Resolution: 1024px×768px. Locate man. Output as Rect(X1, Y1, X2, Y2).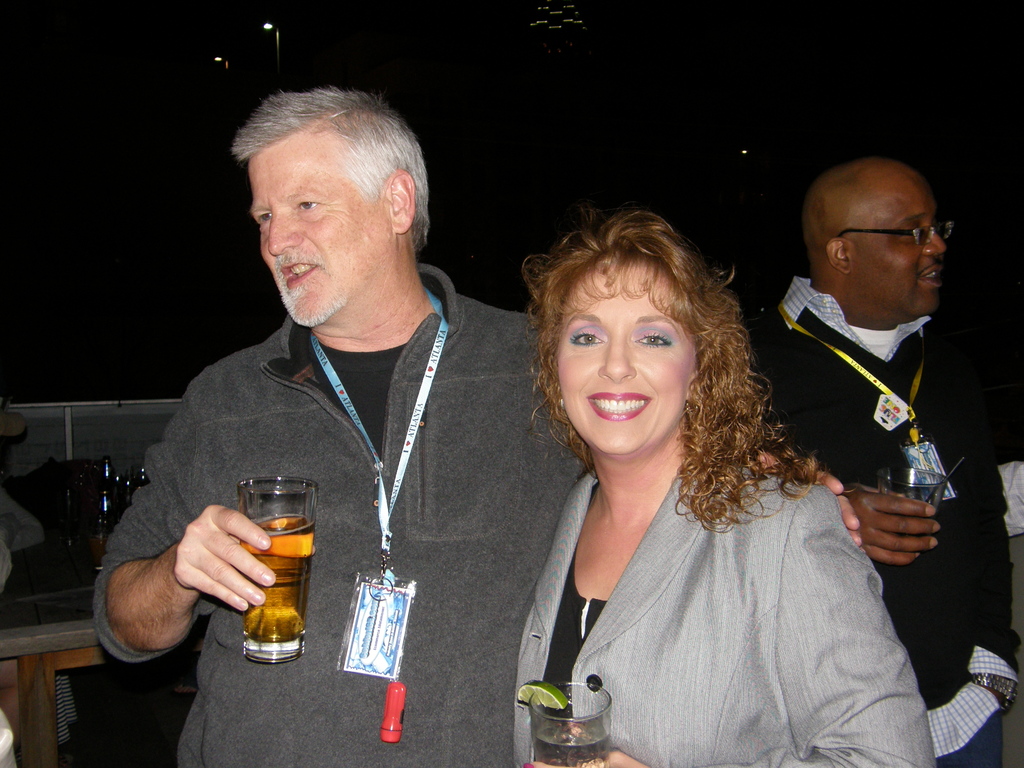
Rect(759, 131, 998, 668).
